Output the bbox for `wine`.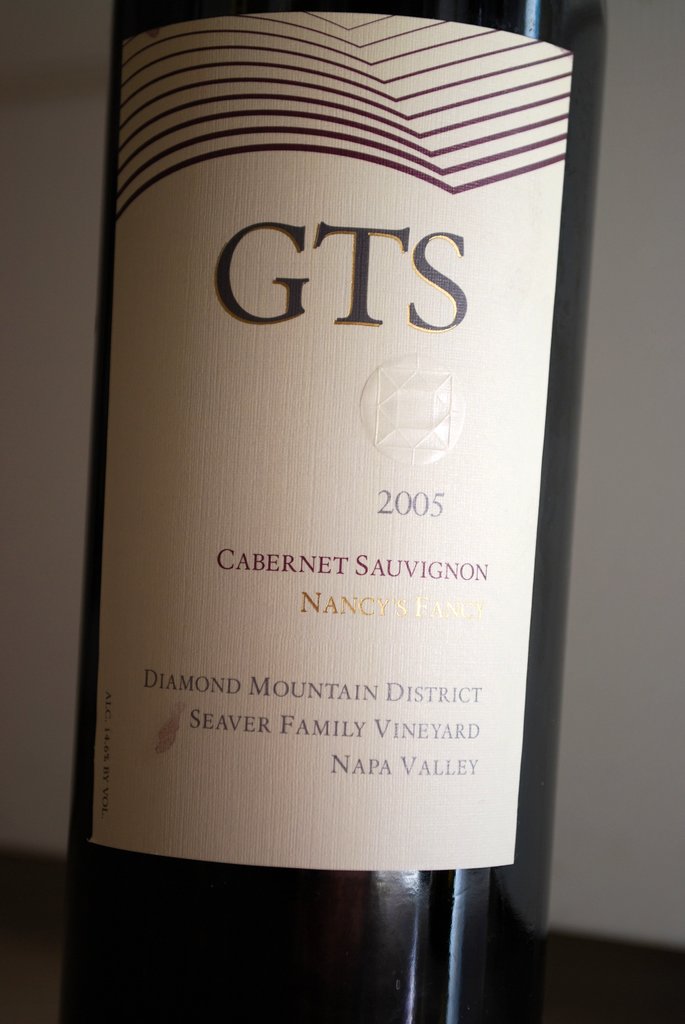
Rect(52, 0, 622, 1023).
